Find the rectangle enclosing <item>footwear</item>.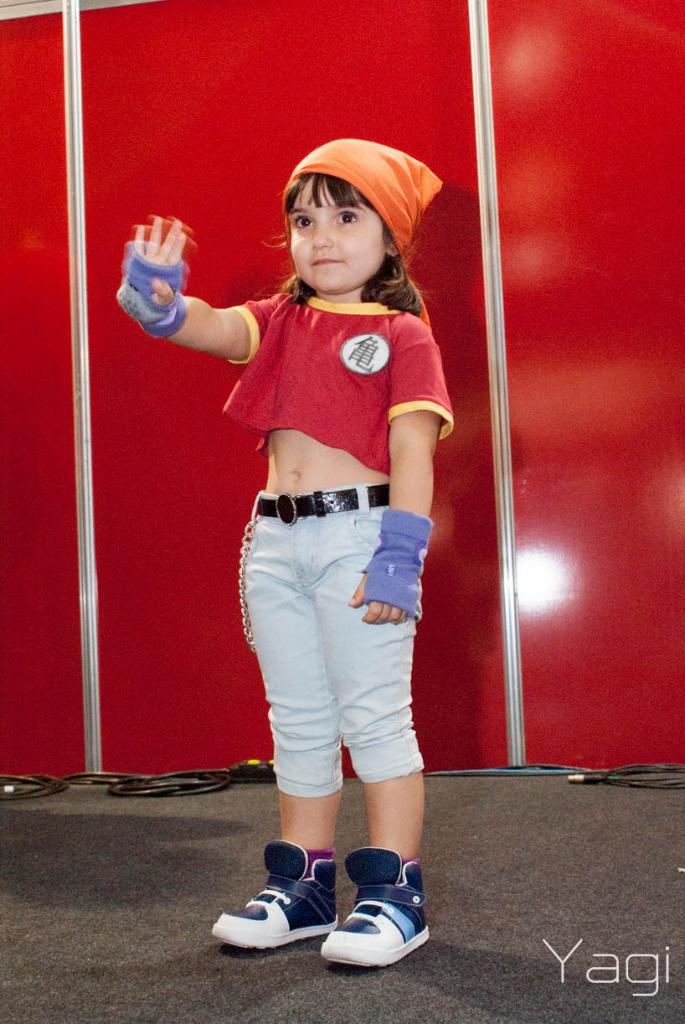
x1=219 y1=851 x2=352 y2=959.
